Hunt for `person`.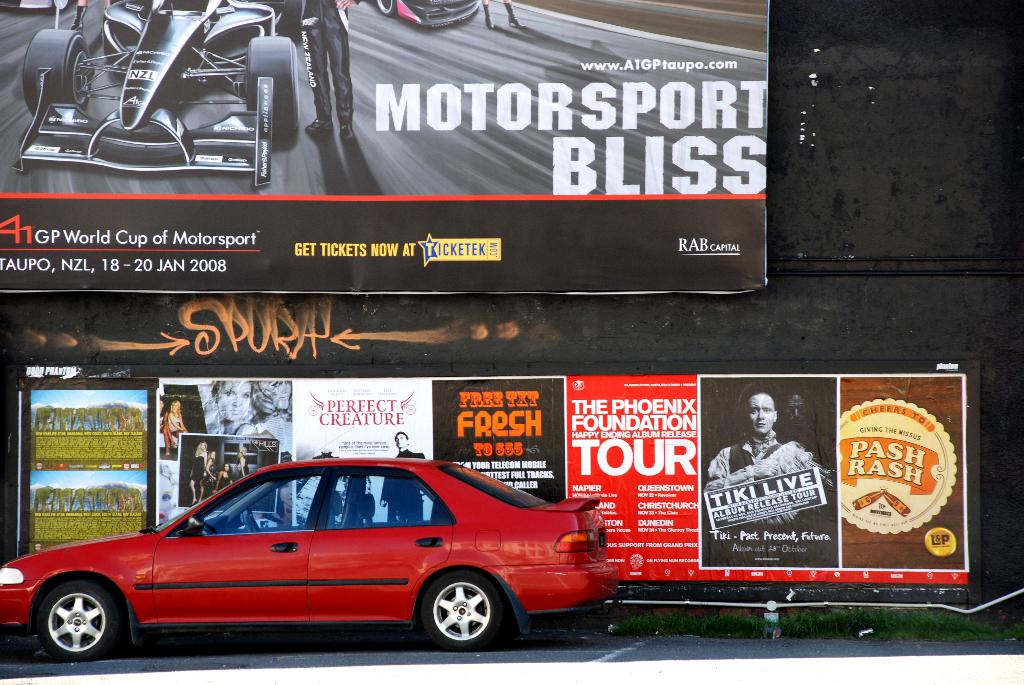
Hunted down at crop(66, 0, 109, 33).
